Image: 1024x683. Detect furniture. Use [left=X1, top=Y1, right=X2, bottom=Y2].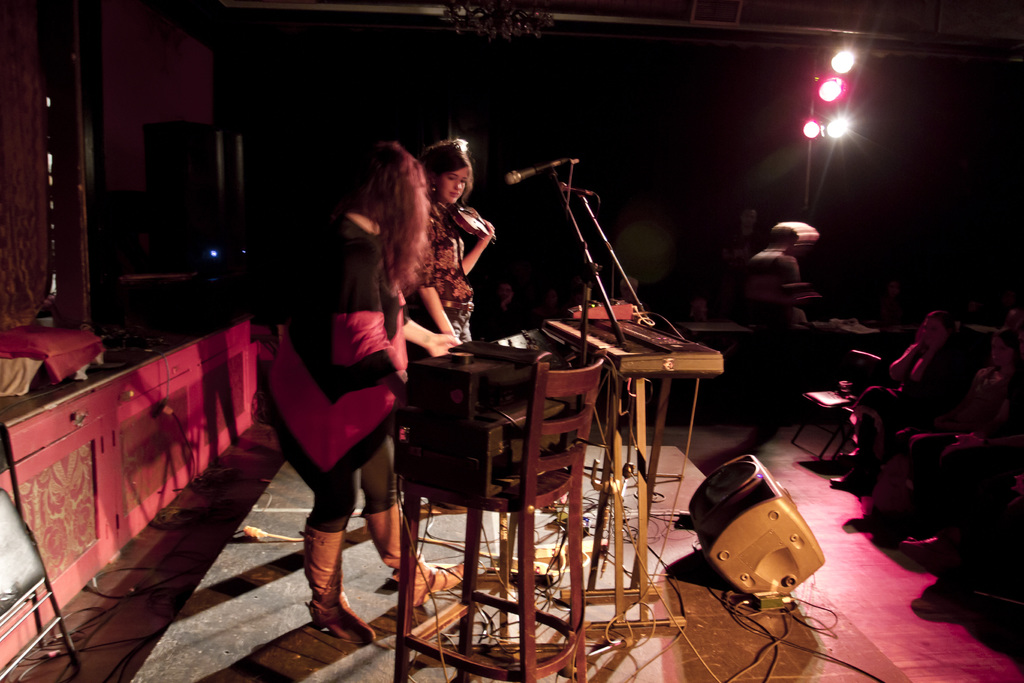
[left=559, top=368, right=722, bottom=639].
